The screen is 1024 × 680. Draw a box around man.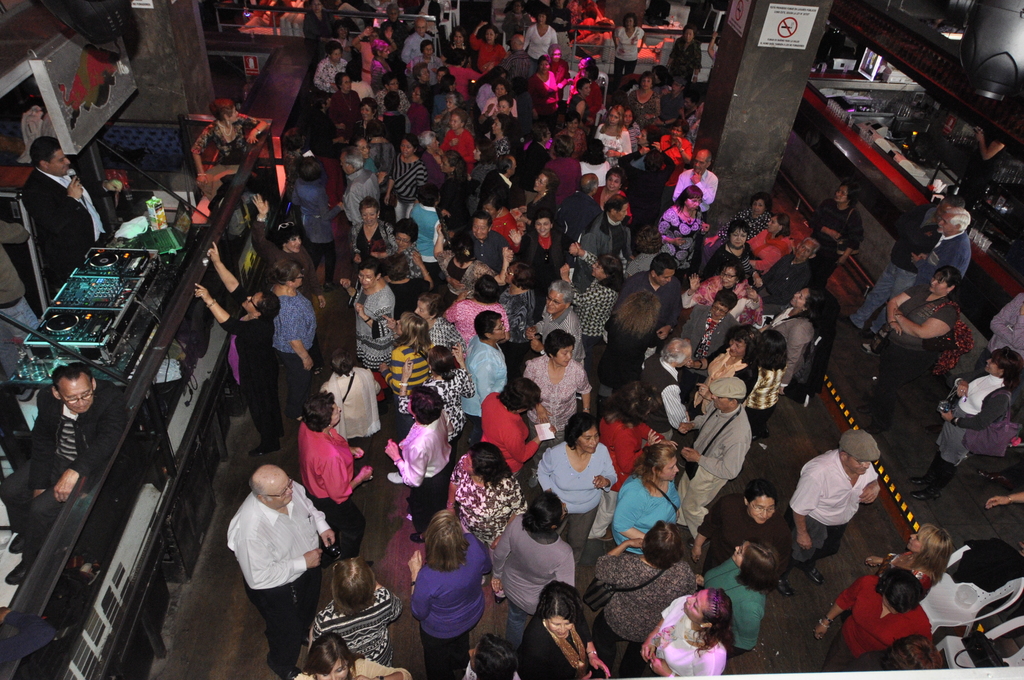
Rect(496, 34, 532, 83).
